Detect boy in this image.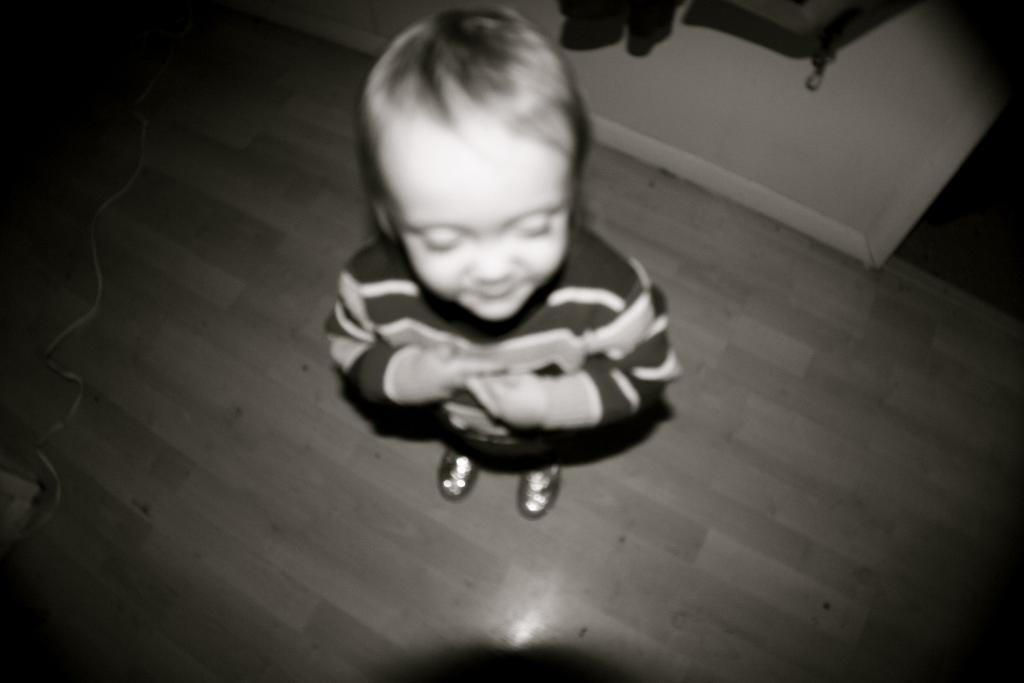
Detection: x1=292, y1=24, x2=676, y2=549.
